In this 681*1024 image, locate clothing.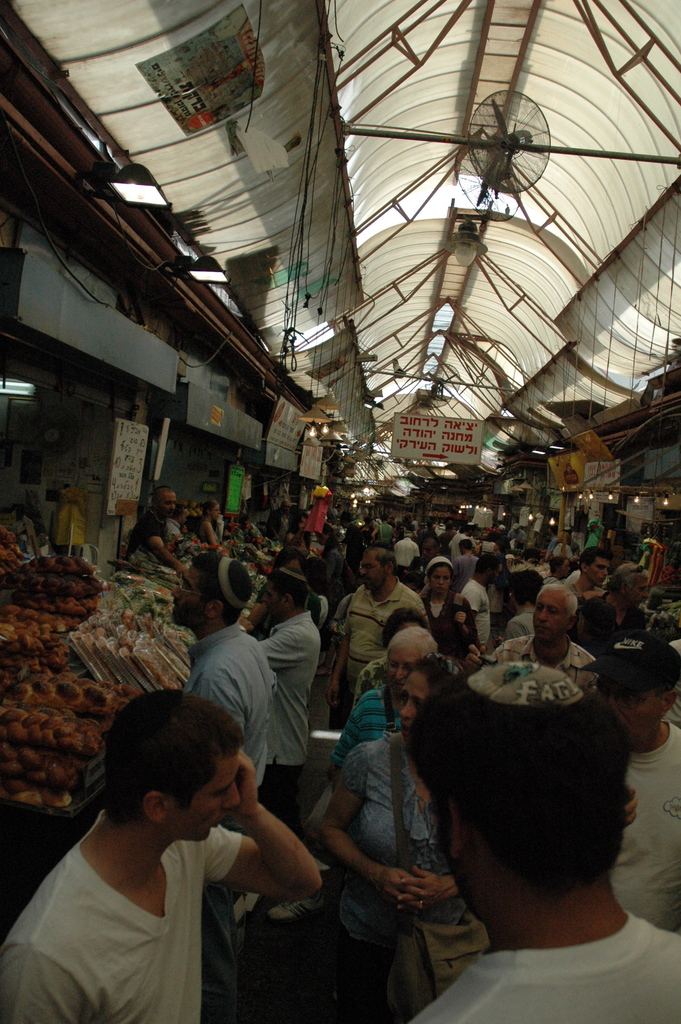
Bounding box: Rect(547, 536, 561, 558).
